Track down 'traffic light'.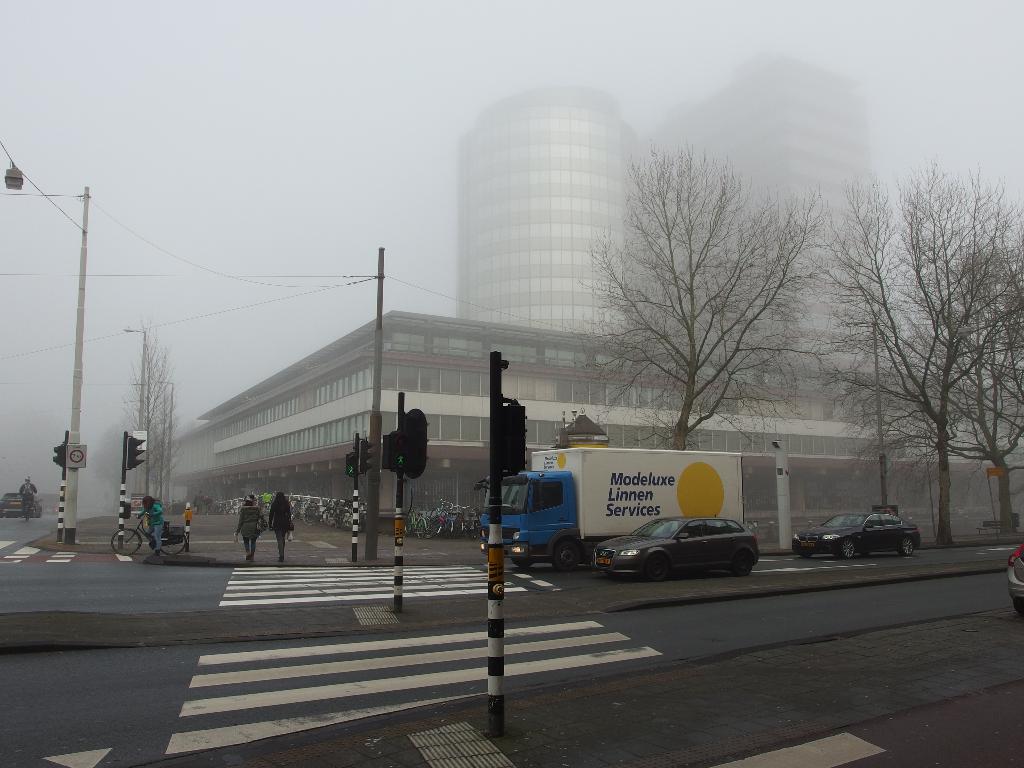
Tracked to select_region(500, 401, 526, 476).
